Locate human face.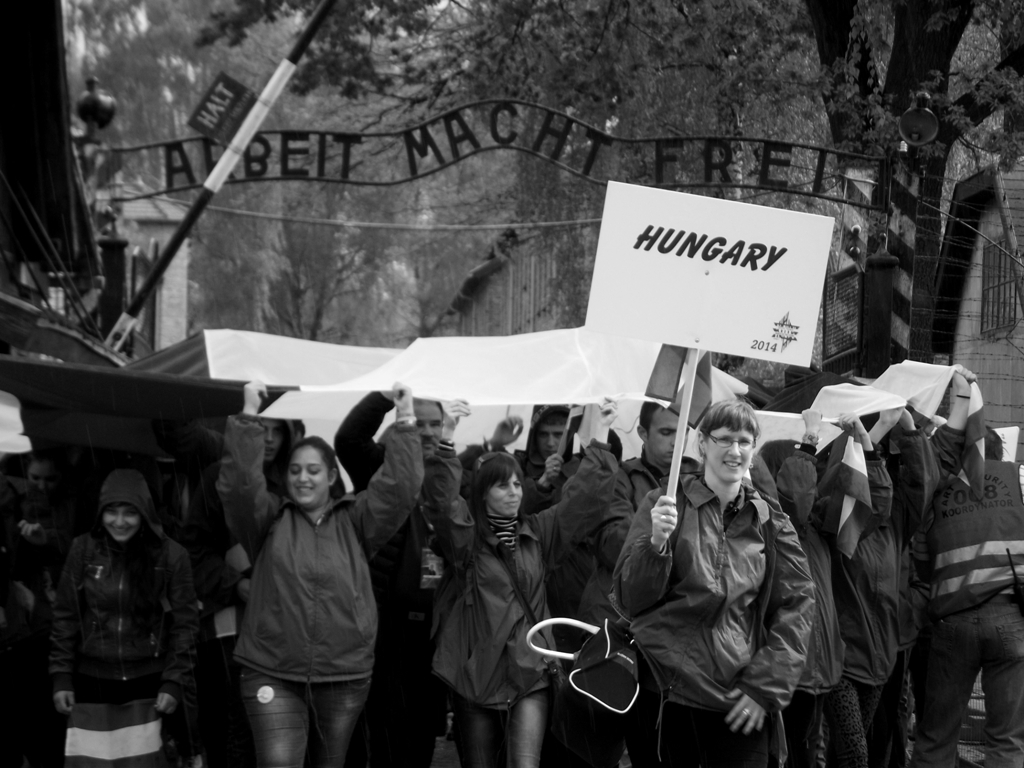
Bounding box: x1=651 y1=404 x2=685 y2=463.
